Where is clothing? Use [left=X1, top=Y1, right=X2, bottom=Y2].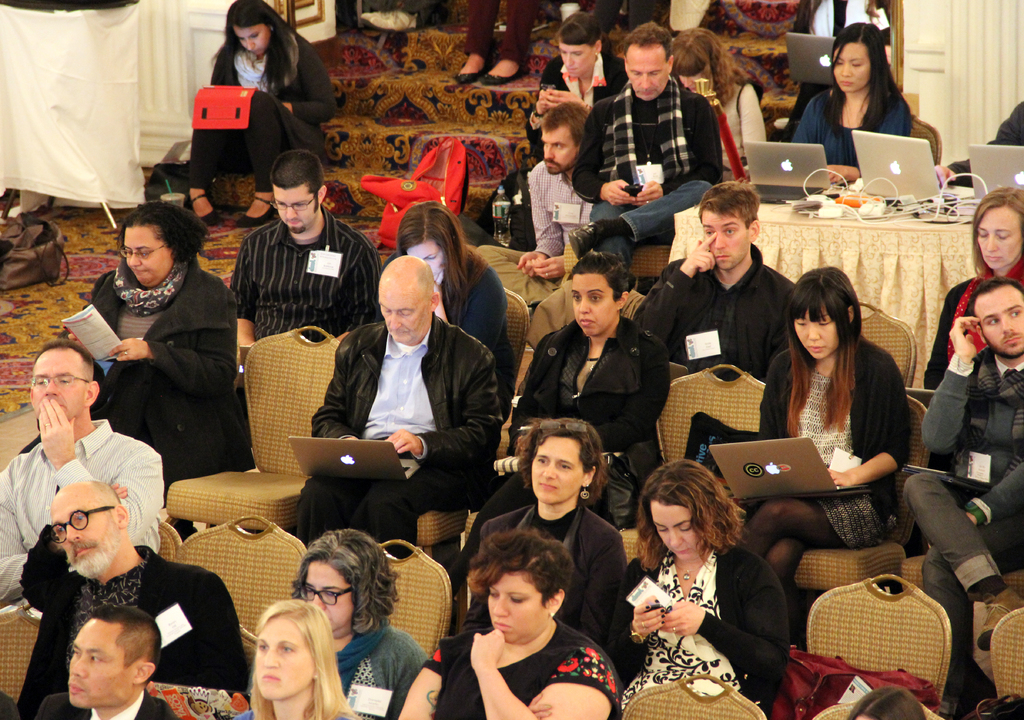
[left=929, top=260, right=1023, bottom=385].
